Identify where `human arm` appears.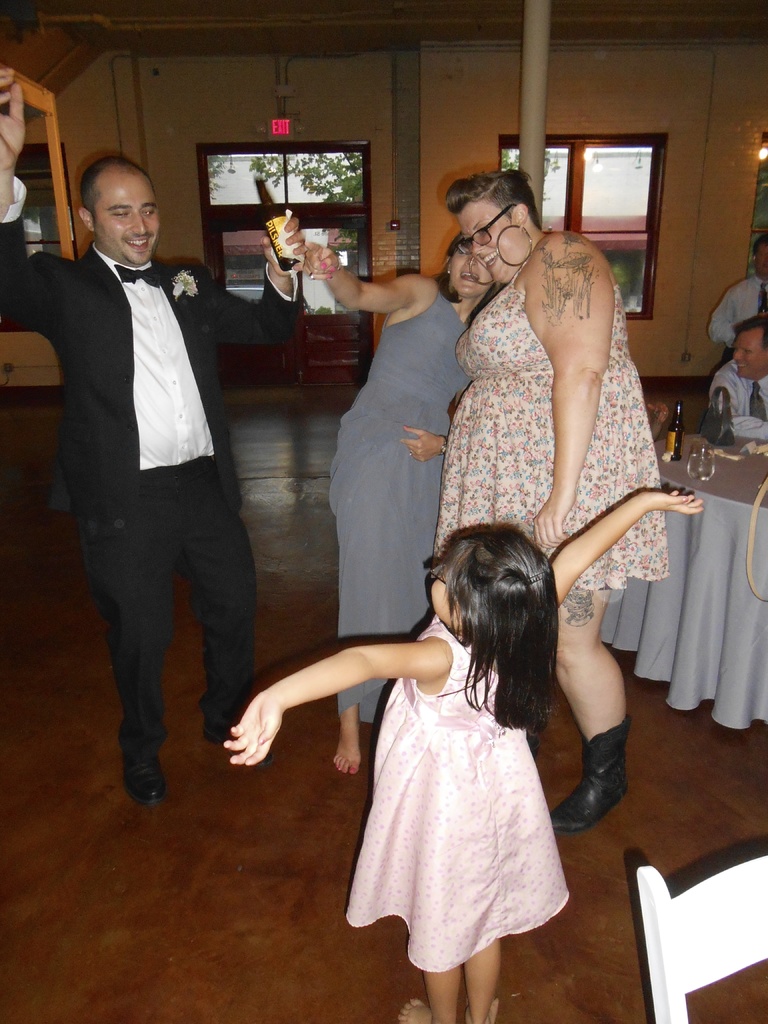
Appears at l=557, t=481, r=707, b=609.
